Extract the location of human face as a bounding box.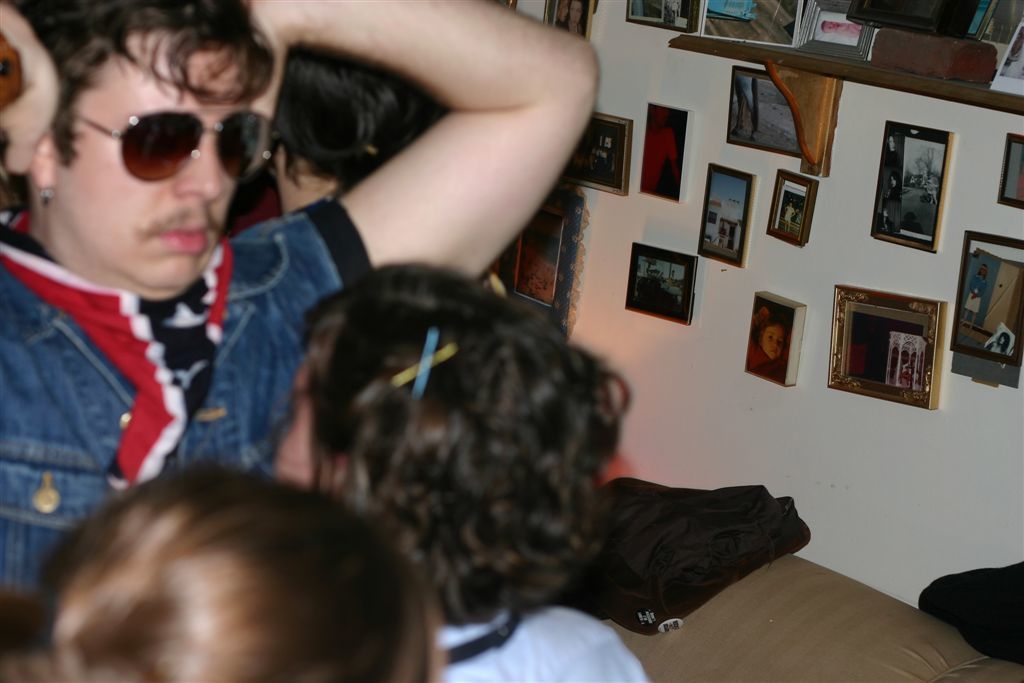
(left=266, top=351, right=333, bottom=490).
